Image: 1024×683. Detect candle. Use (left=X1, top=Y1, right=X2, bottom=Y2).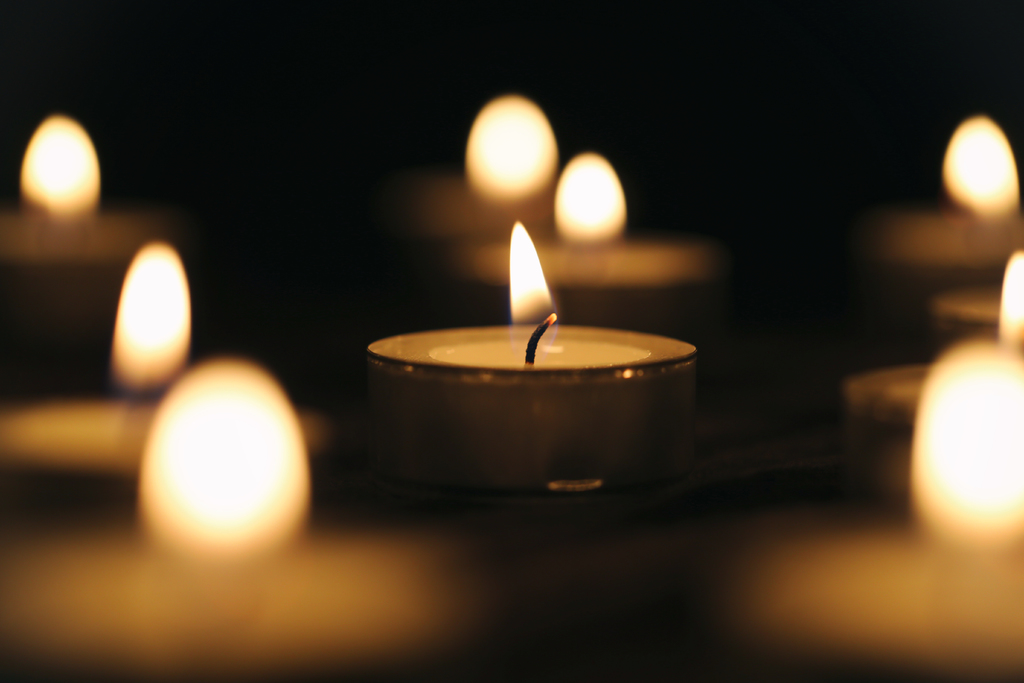
(left=369, top=218, right=693, bottom=490).
